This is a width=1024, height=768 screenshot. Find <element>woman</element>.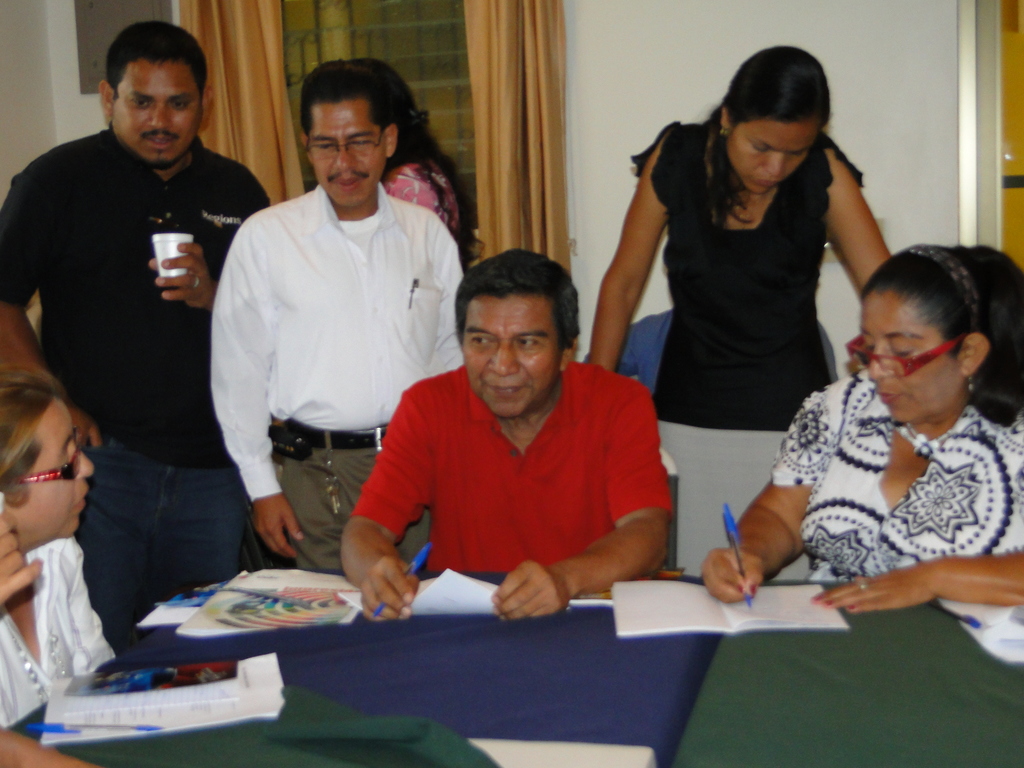
Bounding box: l=701, t=244, r=1023, b=621.
